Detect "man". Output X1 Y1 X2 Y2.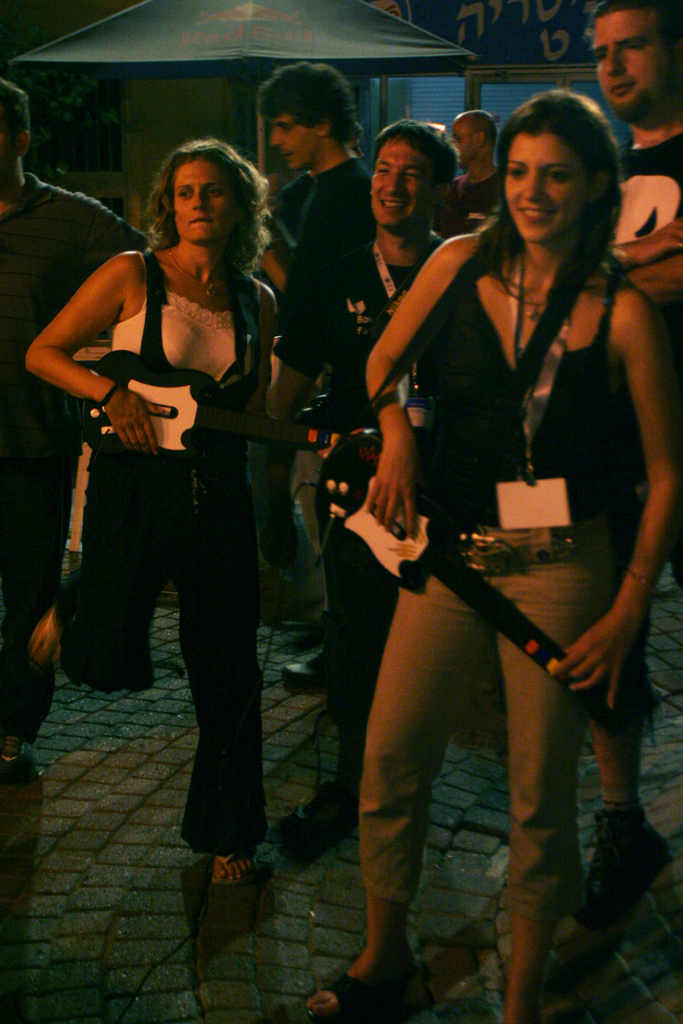
584 0 682 744.
